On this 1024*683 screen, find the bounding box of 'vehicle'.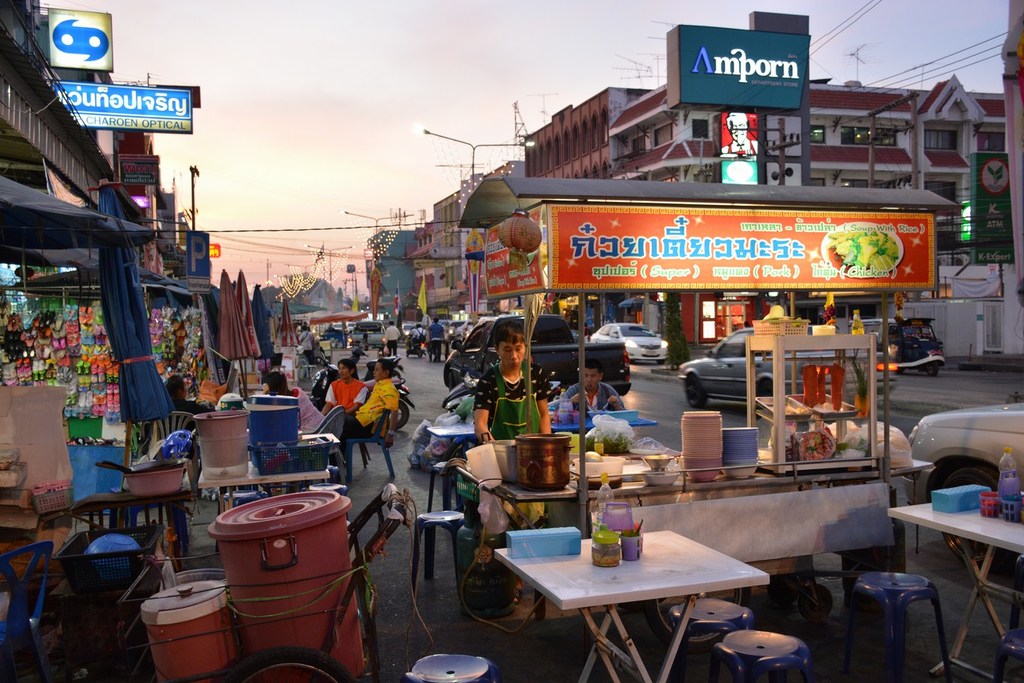
Bounding box: {"left": 589, "top": 323, "right": 667, "bottom": 365}.
